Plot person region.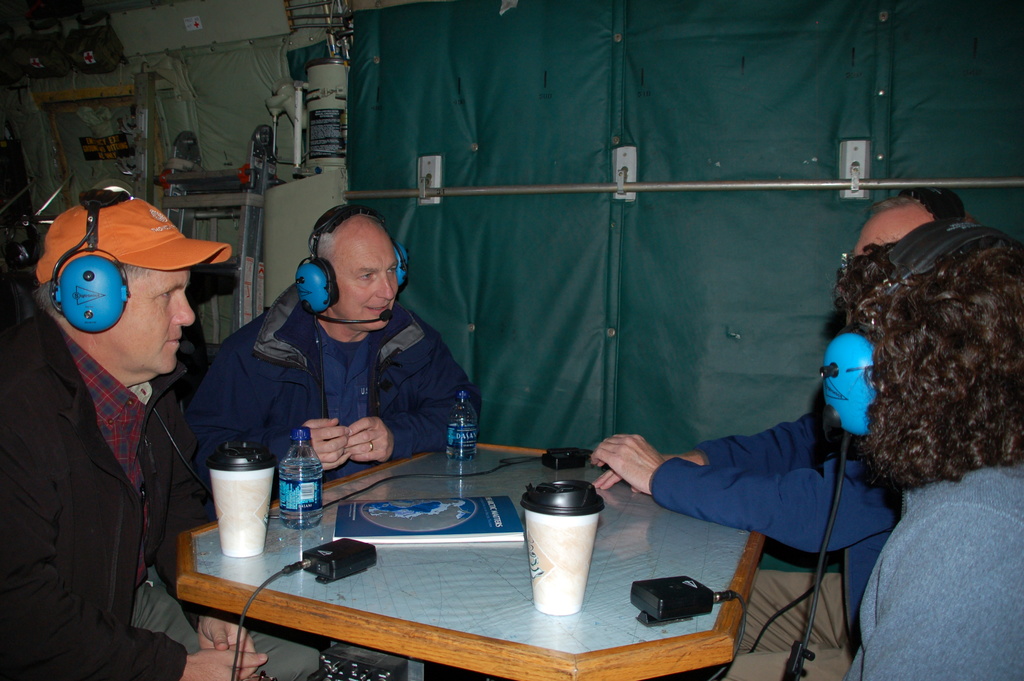
Plotted at Rect(844, 218, 1023, 680).
